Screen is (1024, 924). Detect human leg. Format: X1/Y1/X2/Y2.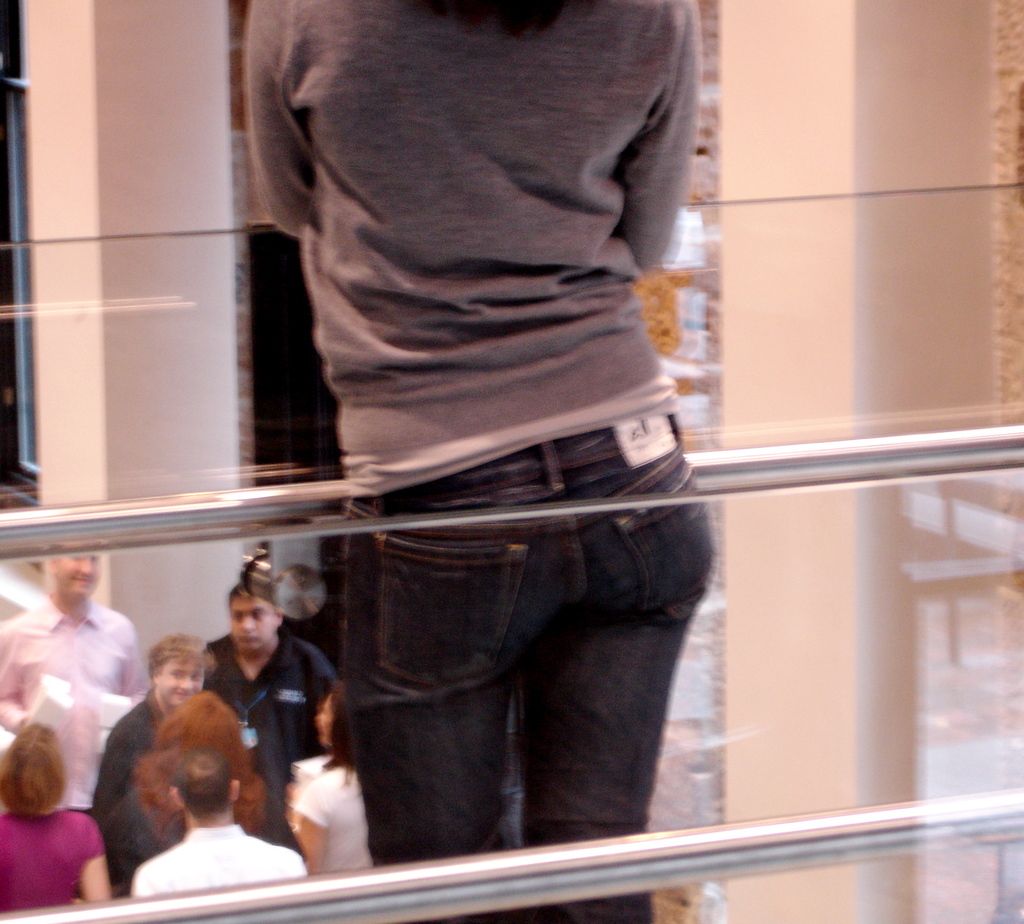
346/440/572/923.
